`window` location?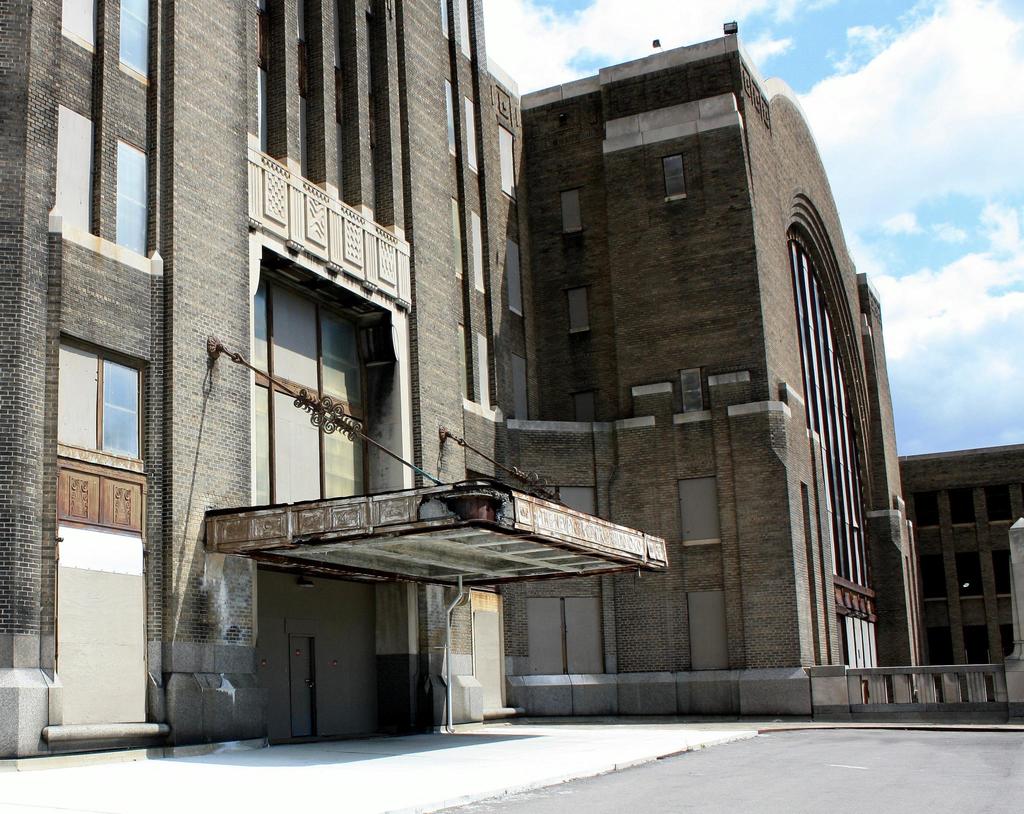
left=115, top=136, right=148, bottom=256
